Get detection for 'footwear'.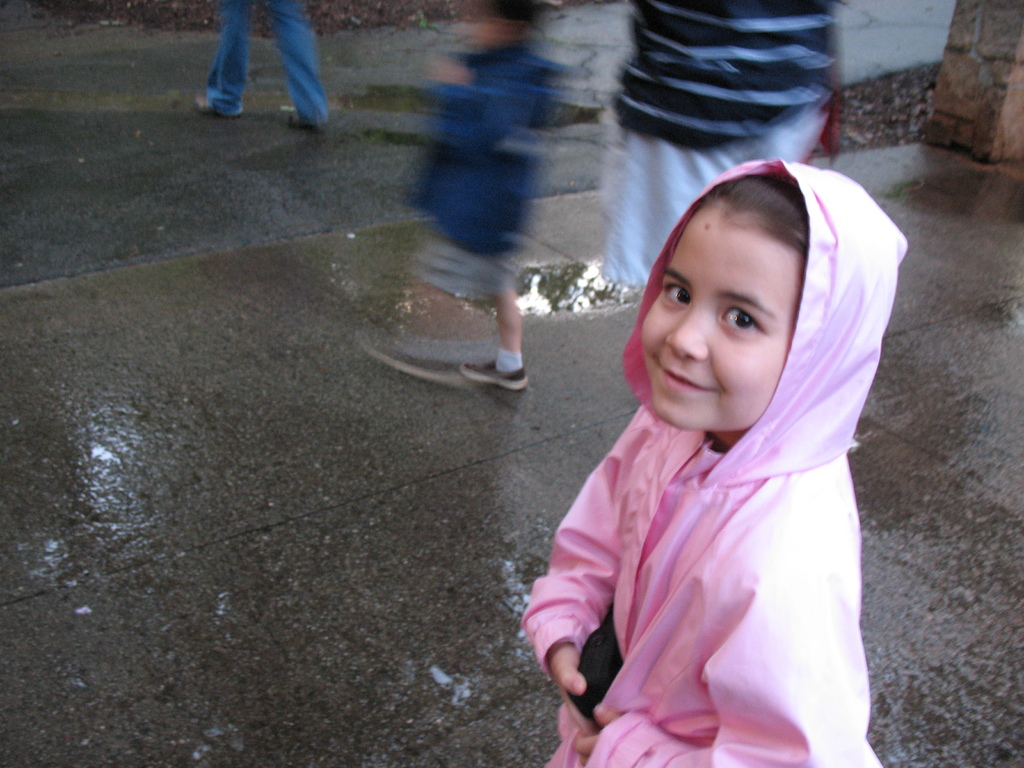
Detection: bbox=[460, 358, 529, 389].
